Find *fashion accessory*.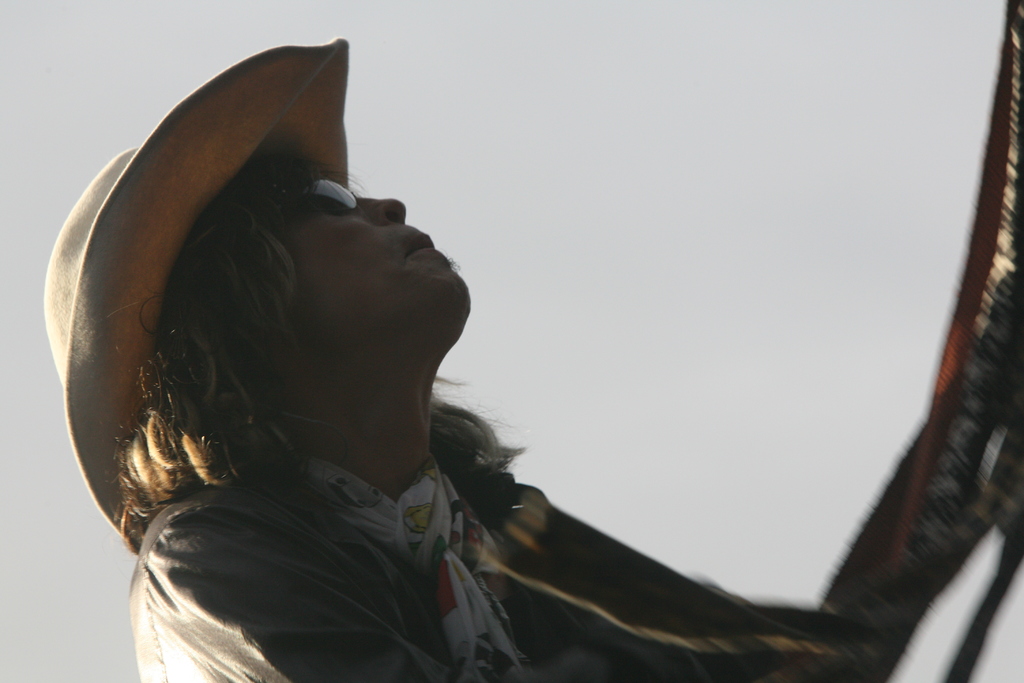
[left=292, top=448, right=531, bottom=682].
